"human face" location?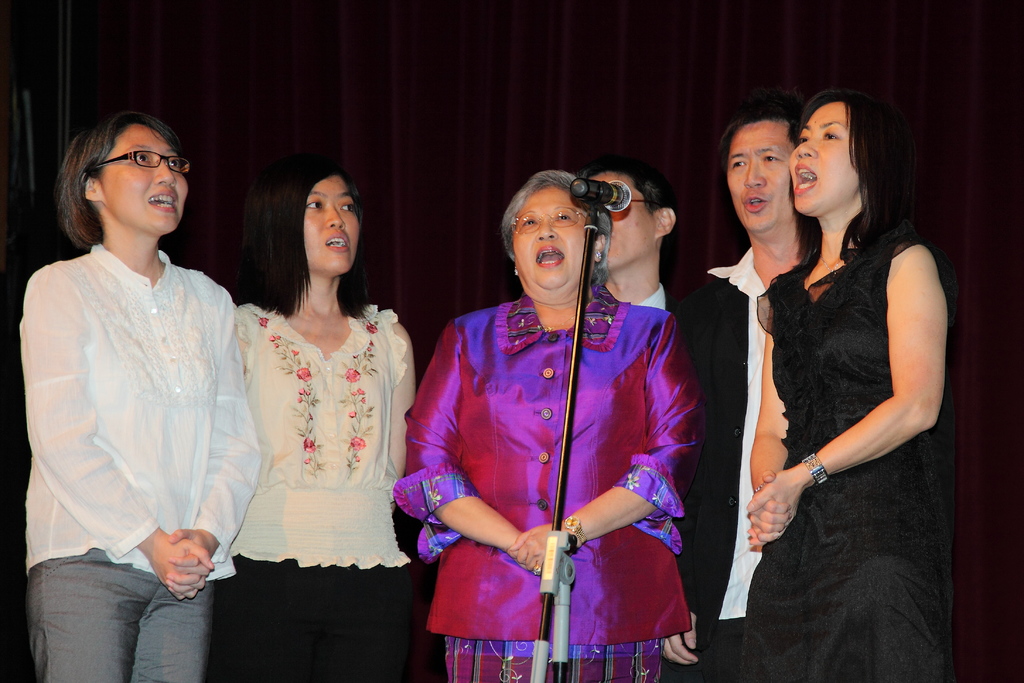
select_region(726, 123, 796, 233)
